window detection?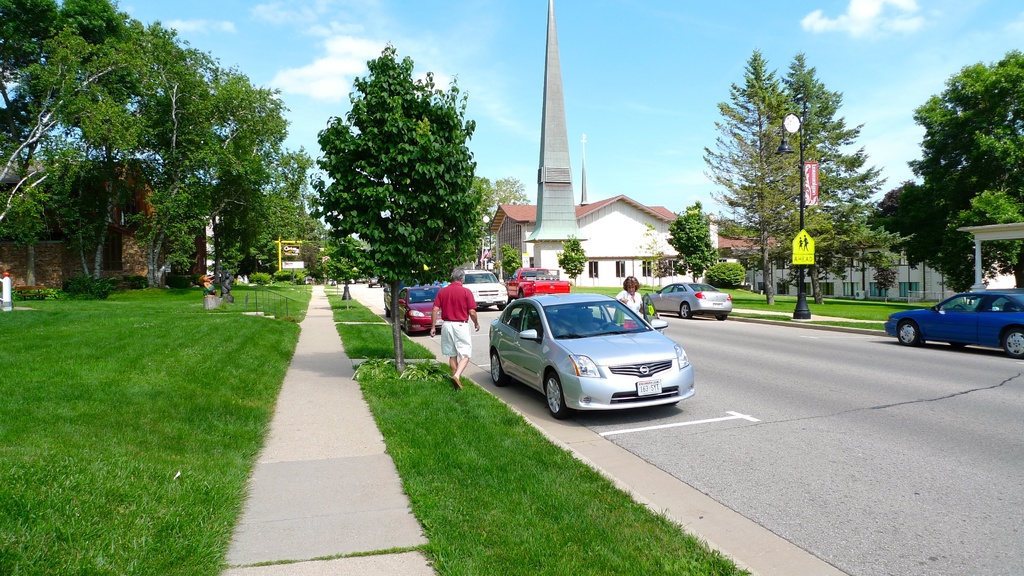
detection(589, 262, 600, 276)
